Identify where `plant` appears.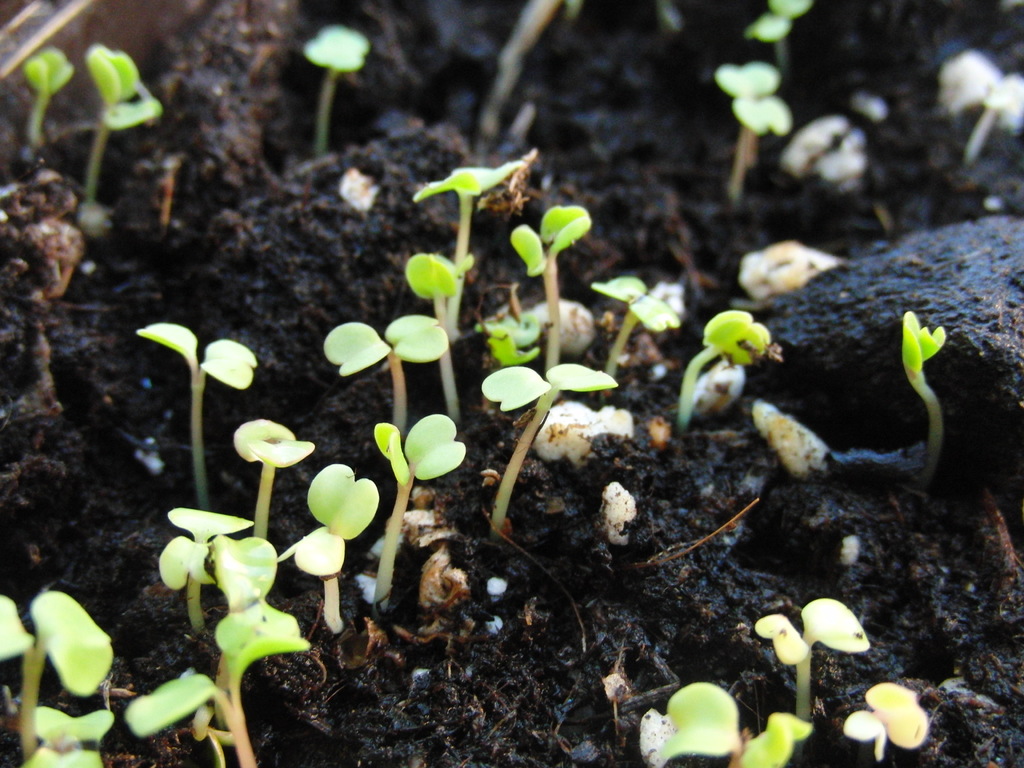
Appears at <bbox>0, 585, 120, 767</bbox>.
